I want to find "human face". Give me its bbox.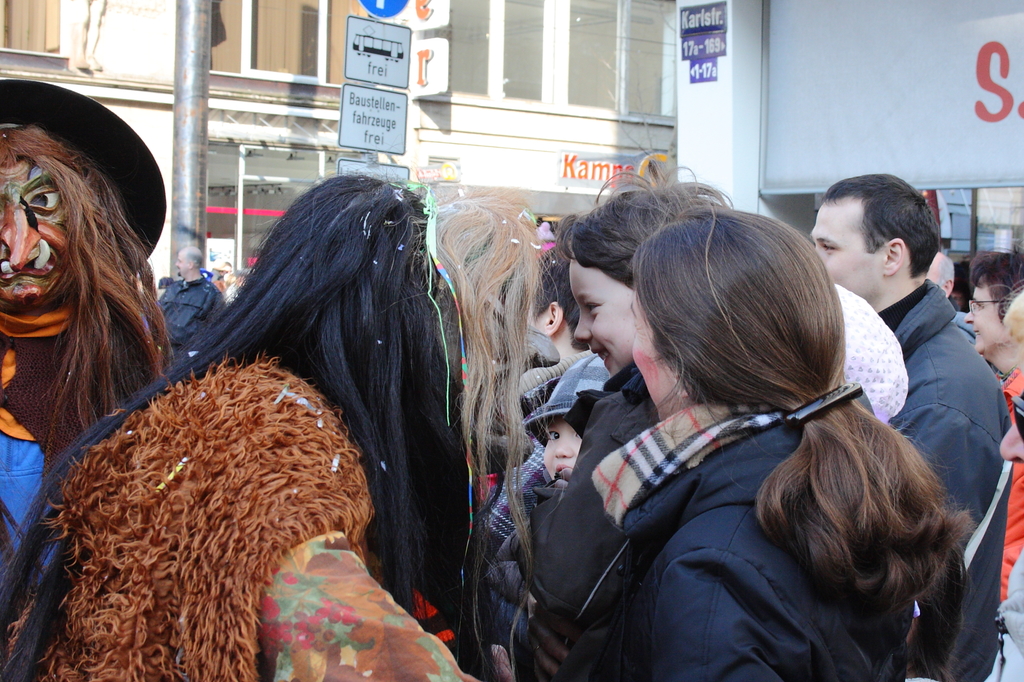
rect(812, 205, 888, 299).
